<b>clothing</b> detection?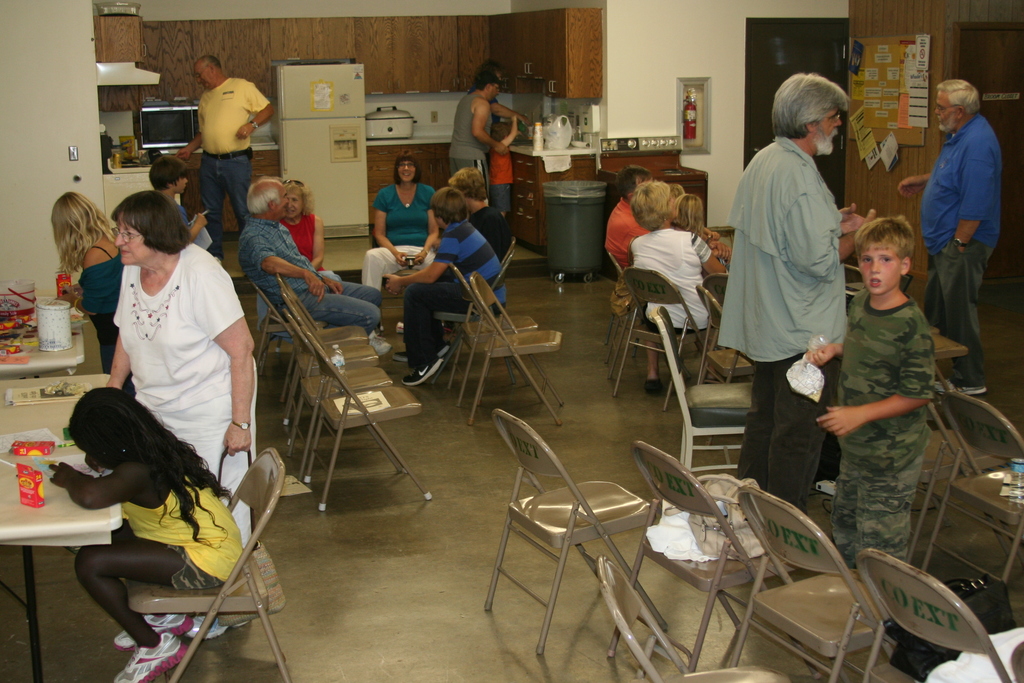
bbox=[378, 176, 439, 244]
